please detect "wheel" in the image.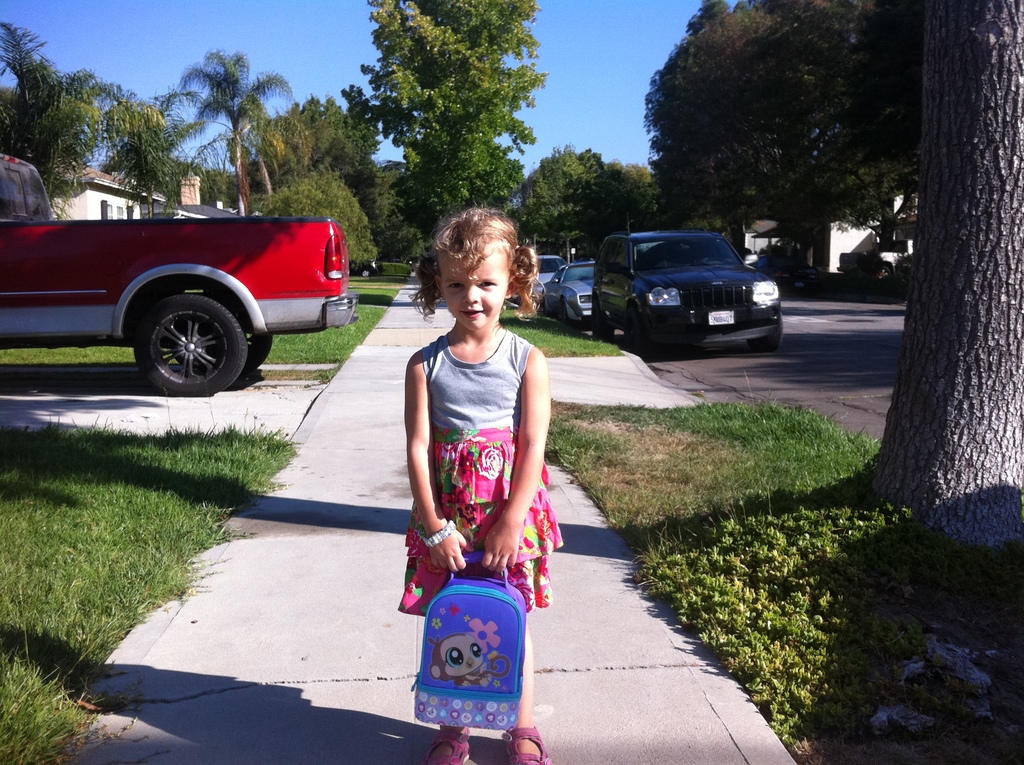
select_region(175, 332, 271, 375).
